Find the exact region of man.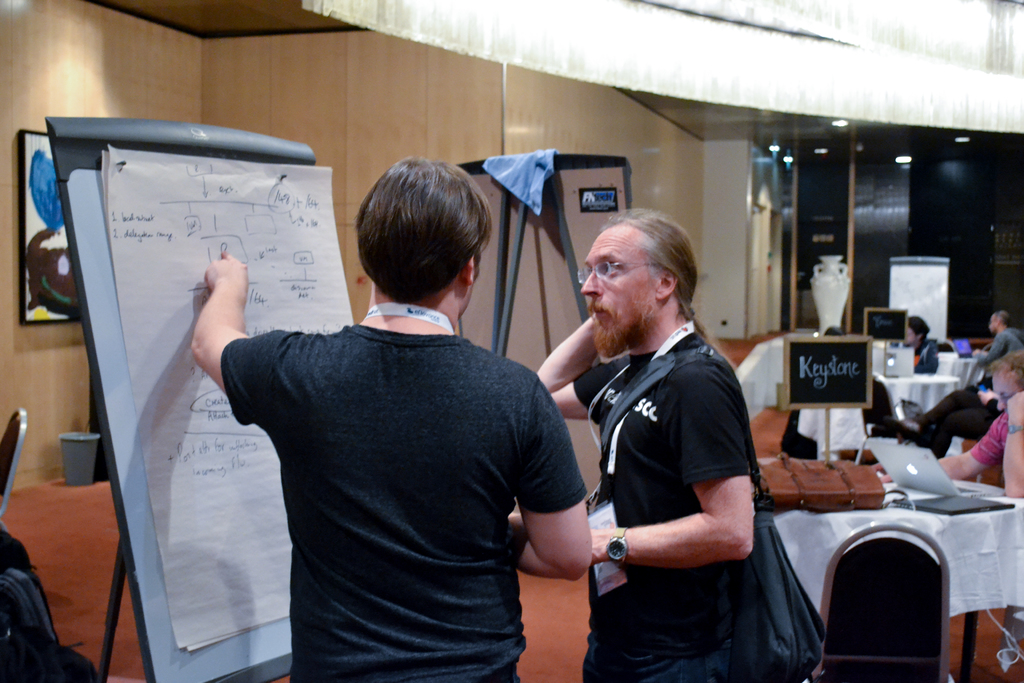
Exact region: <region>891, 313, 940, 378</region>.
